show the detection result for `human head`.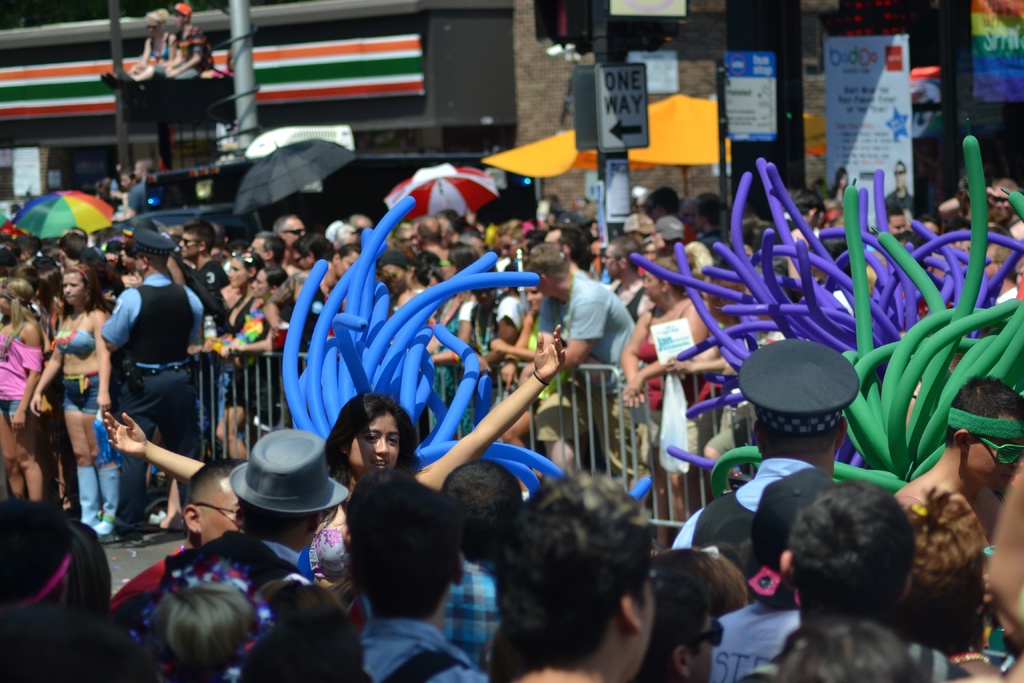
625 554 719 682.
